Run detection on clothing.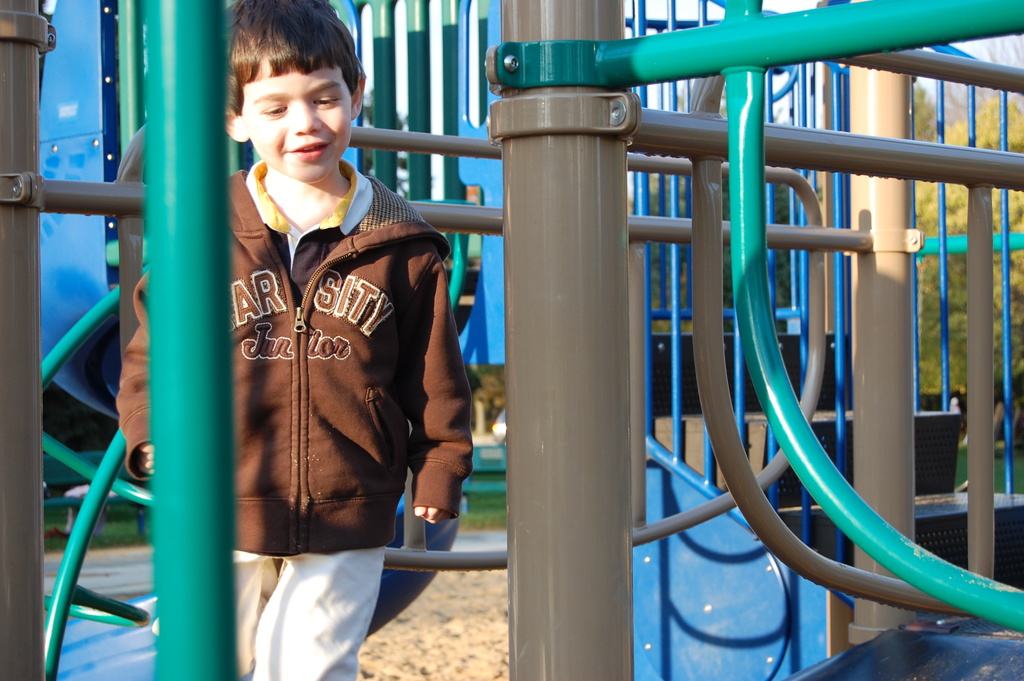
Result: [108,157,483,680].
